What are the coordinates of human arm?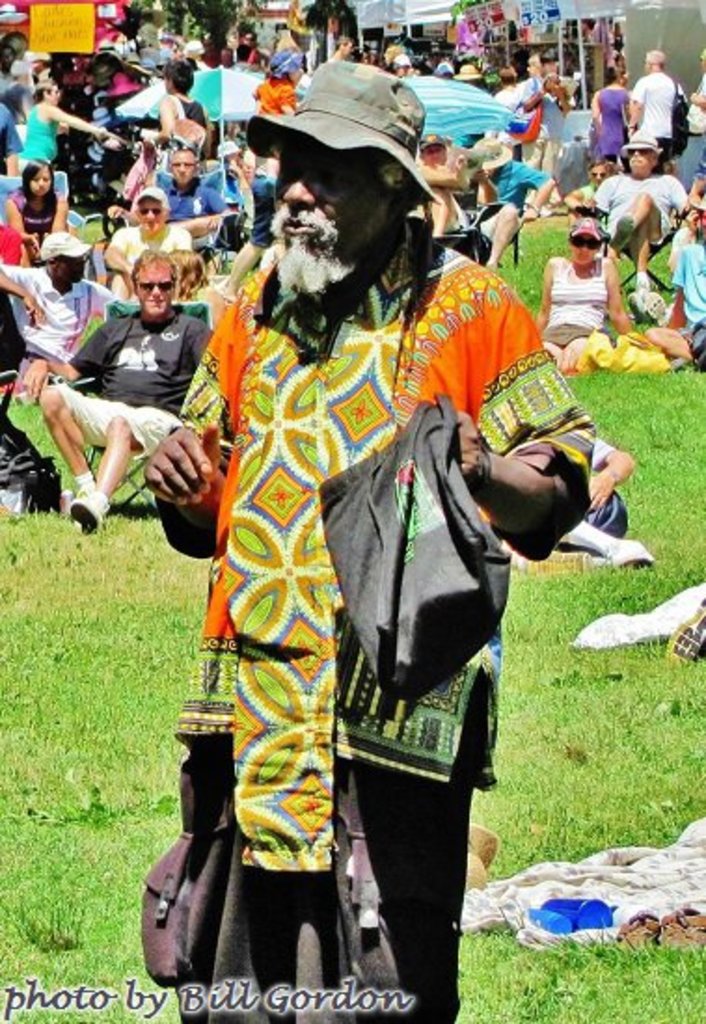
(x1=527, y1=158, x2=553, y2=218).
